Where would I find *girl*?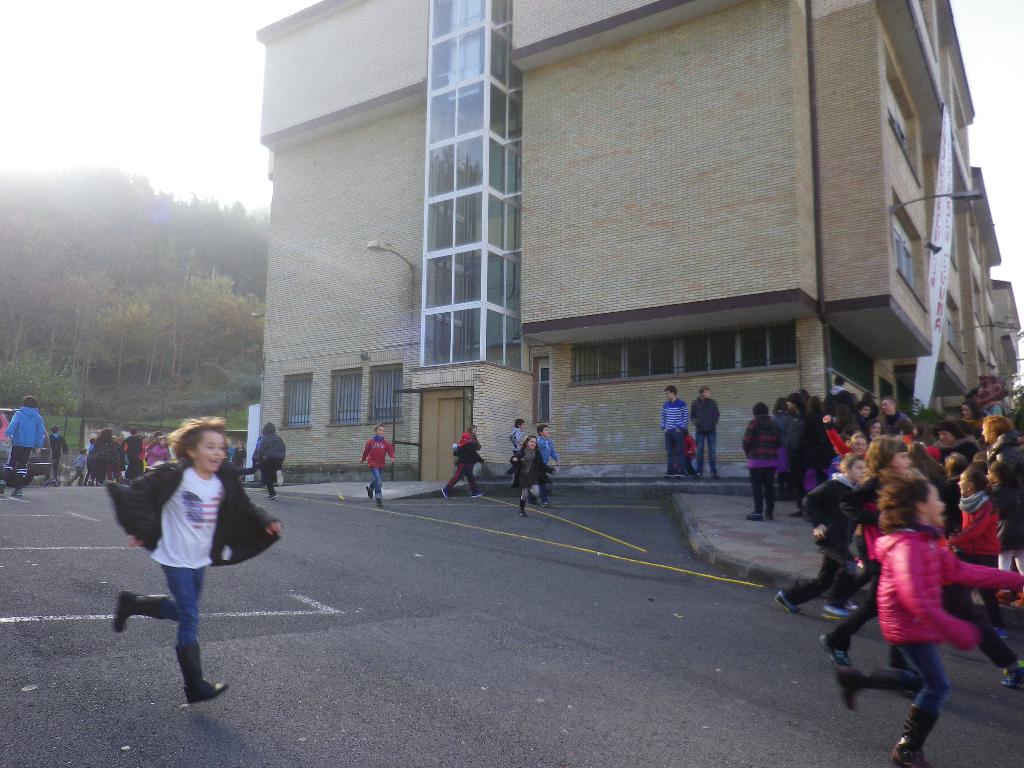
At 84,426,121,483.
